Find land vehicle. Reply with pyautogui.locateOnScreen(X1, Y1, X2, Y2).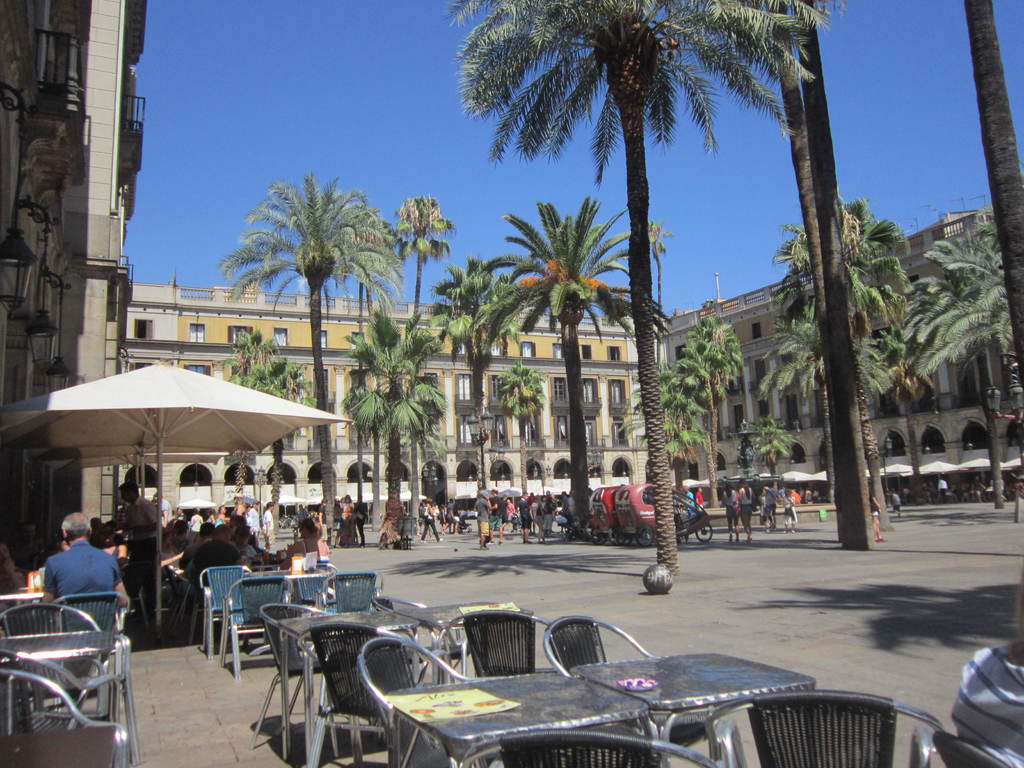
pyautogui.locateOnScreen(622, 474, 695, 540).
